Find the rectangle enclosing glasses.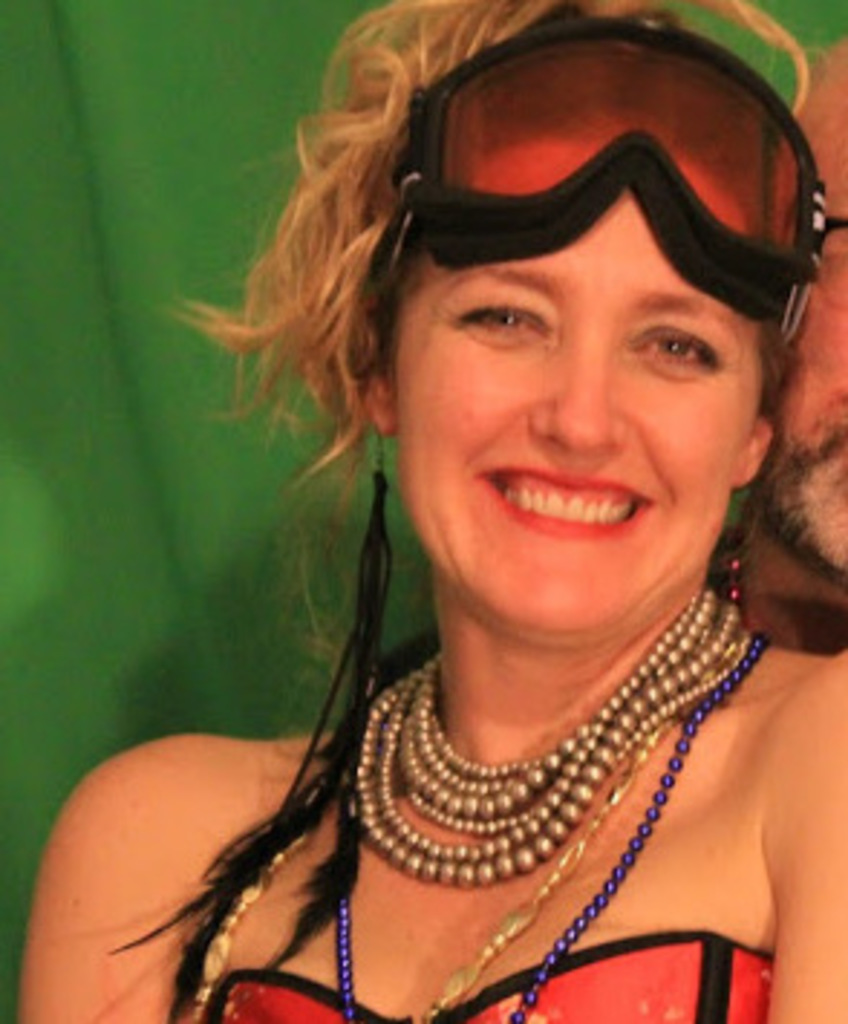
{"left": 366, "top": 26, "right": 839, "bottom": 312}.
